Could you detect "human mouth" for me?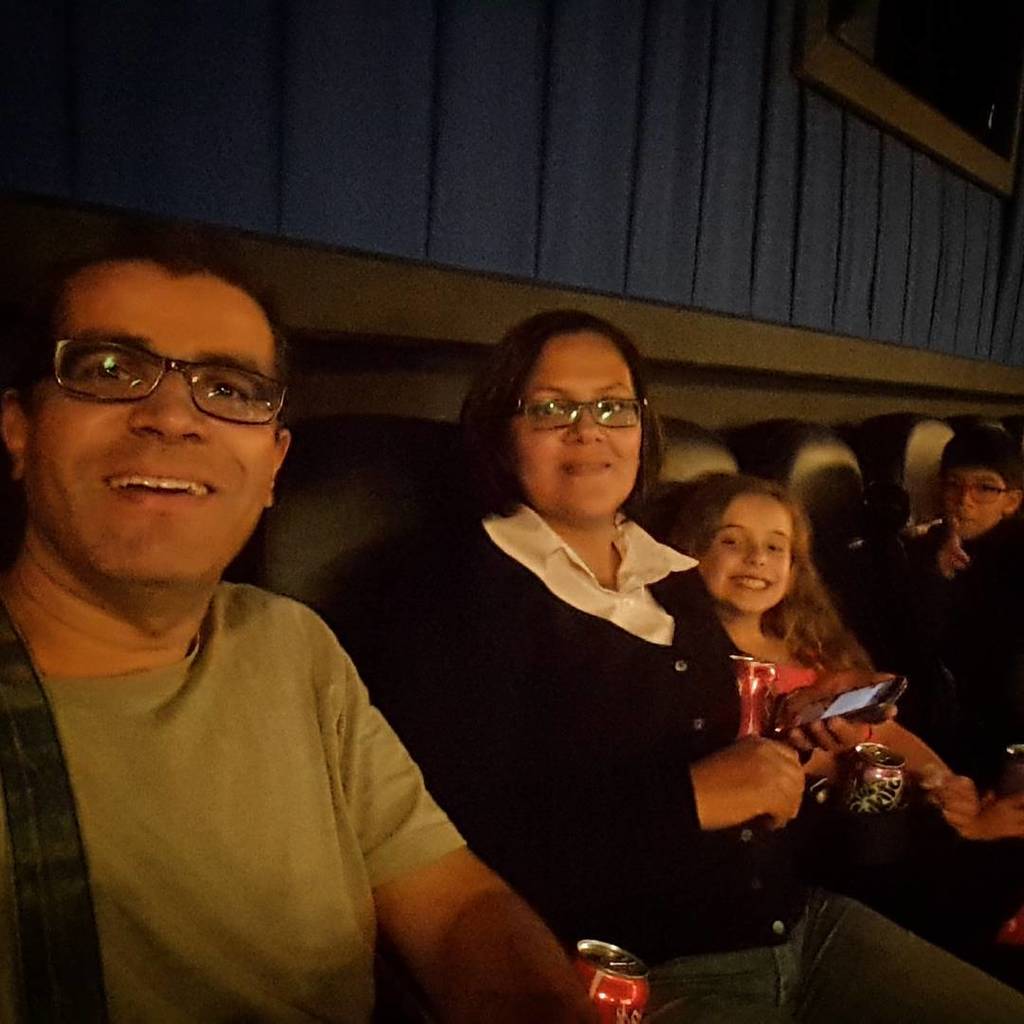
Detection result: [x1=727, y1=570, x2=777, y2=594].
